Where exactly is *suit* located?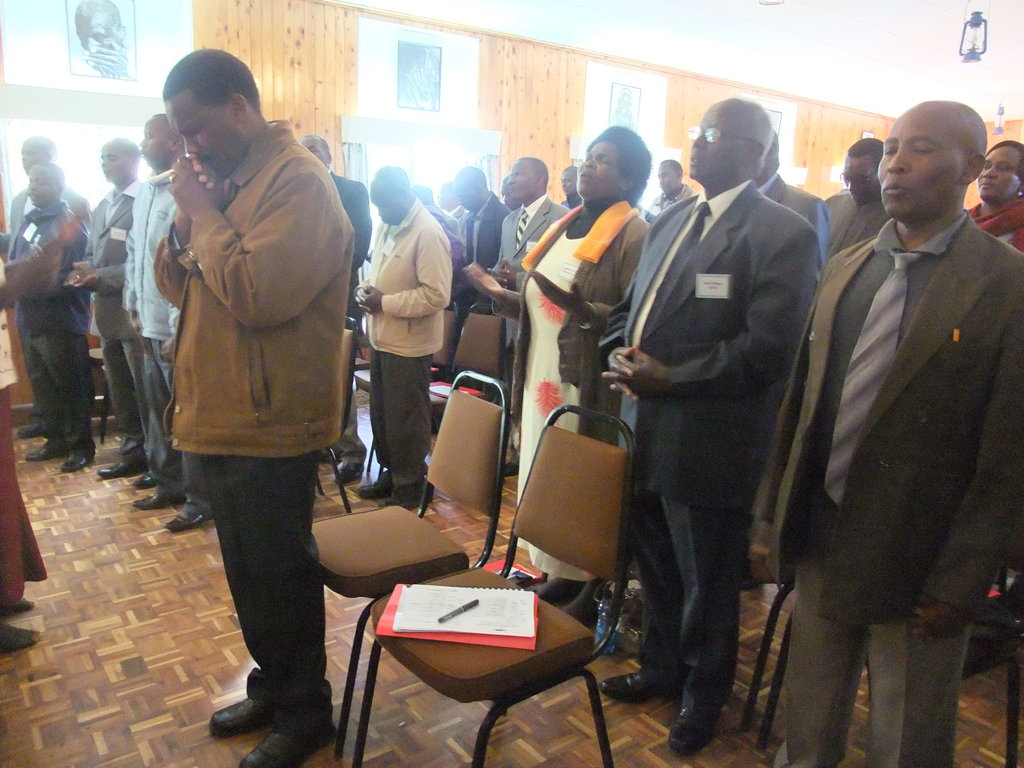
Its bounding box is (x1=487, y1=189, x2=575, y2=349).
